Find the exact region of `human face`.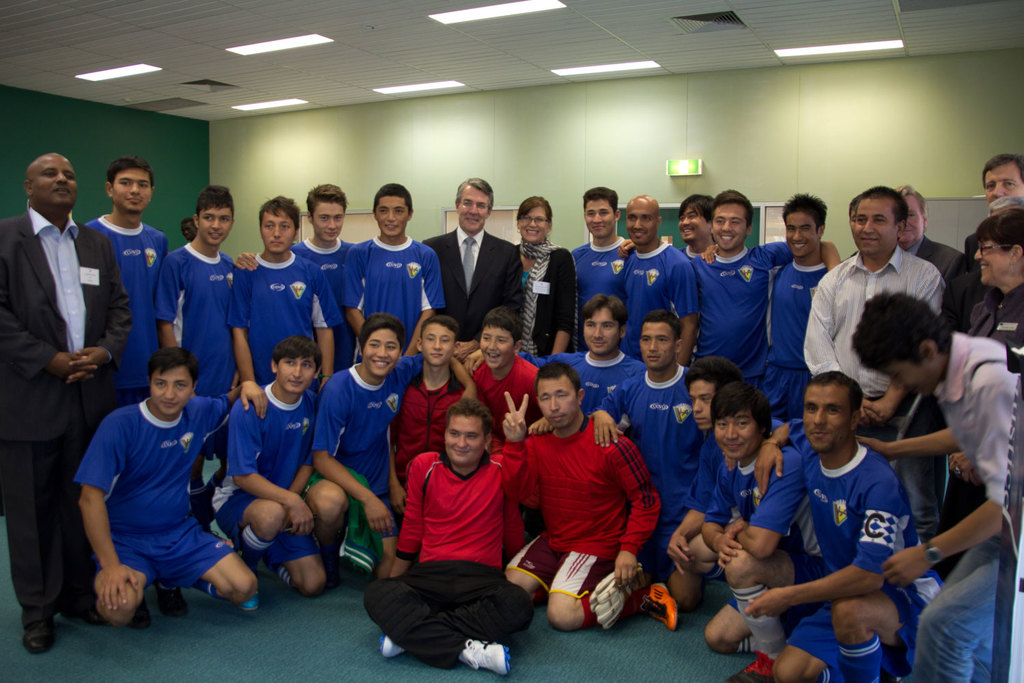
Exact region: (805, 385, 851, 451).
